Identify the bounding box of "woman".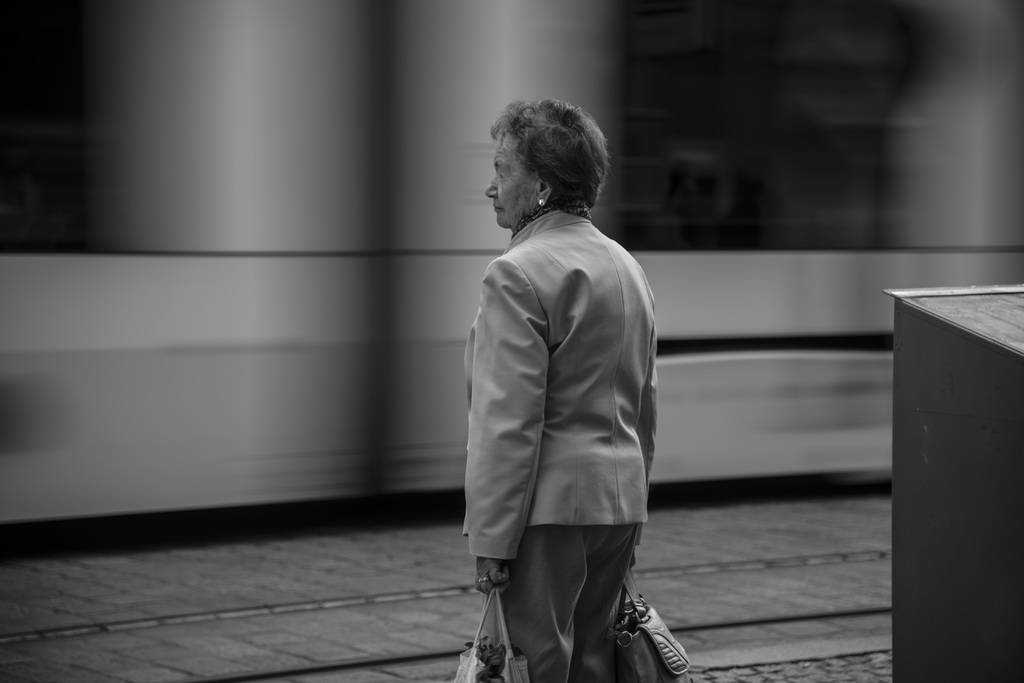
bbox(439, 99, 689, 675).
